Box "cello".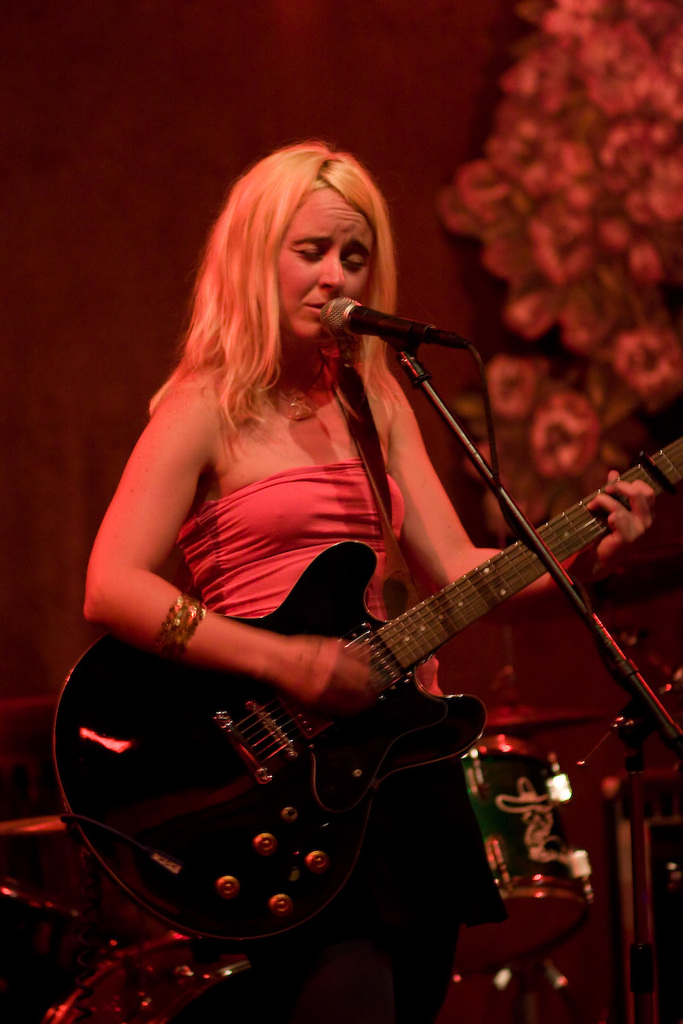
[46, 420, 682, 1023].
